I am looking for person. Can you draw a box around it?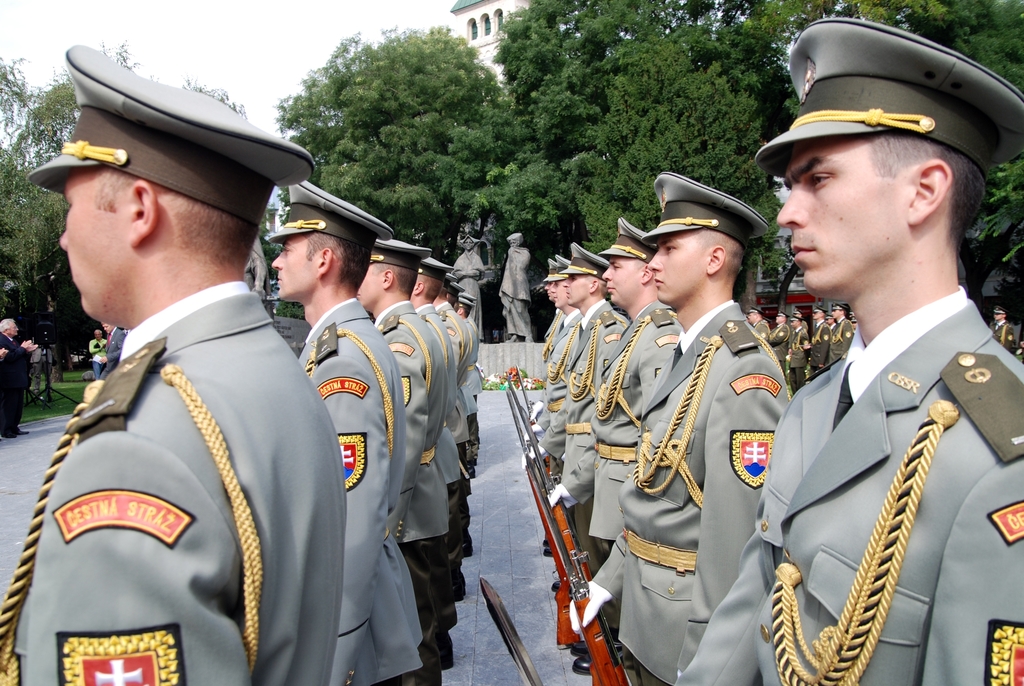
Sure, the bounding box is x1=499, y1=235, x2=536, y2=343.
